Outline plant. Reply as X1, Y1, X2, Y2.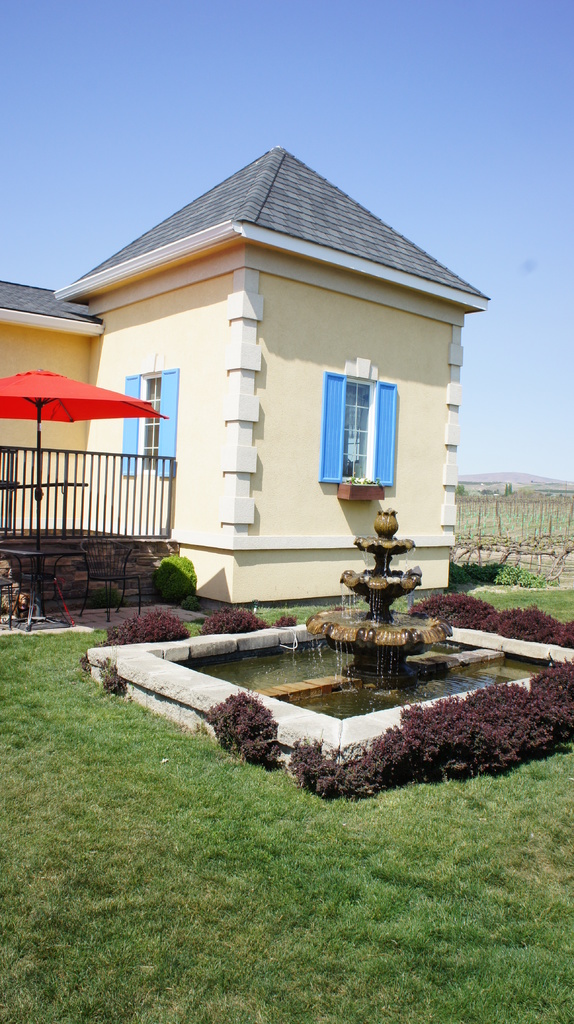
74, 652, 95, 684.
